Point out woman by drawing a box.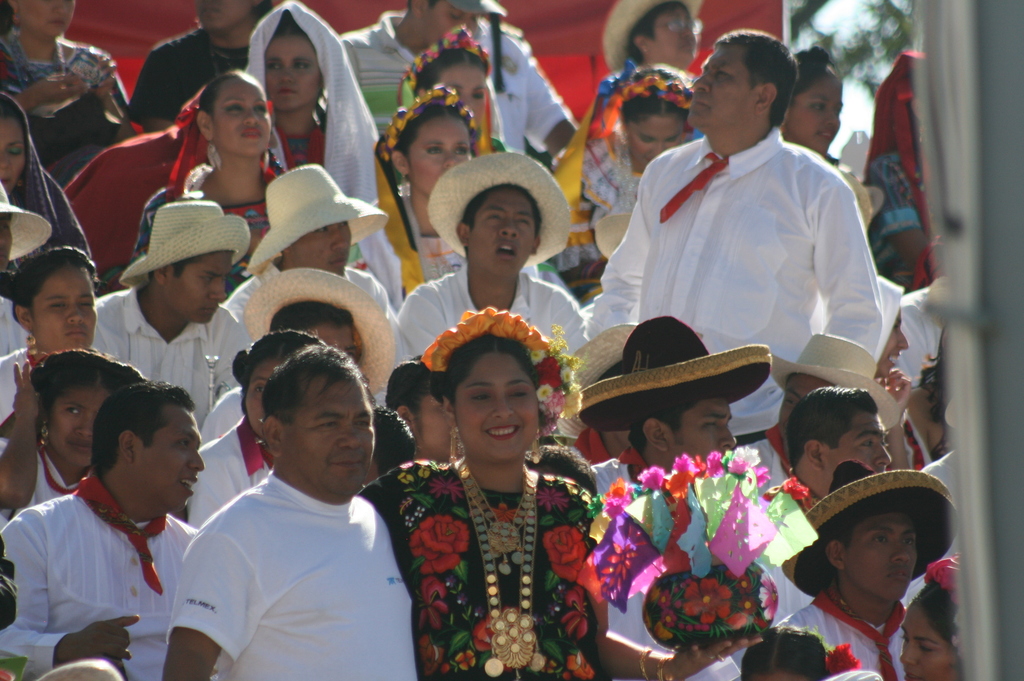
rect(0, 345, 152, 526).
